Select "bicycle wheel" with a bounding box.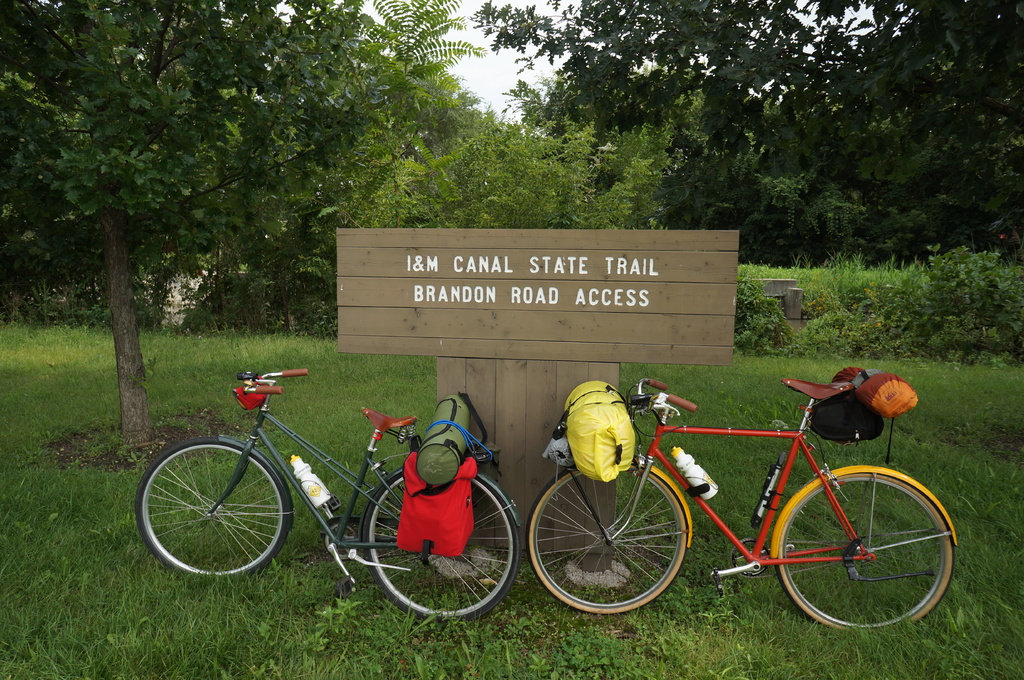
crop(136, 441, 296, 586).
